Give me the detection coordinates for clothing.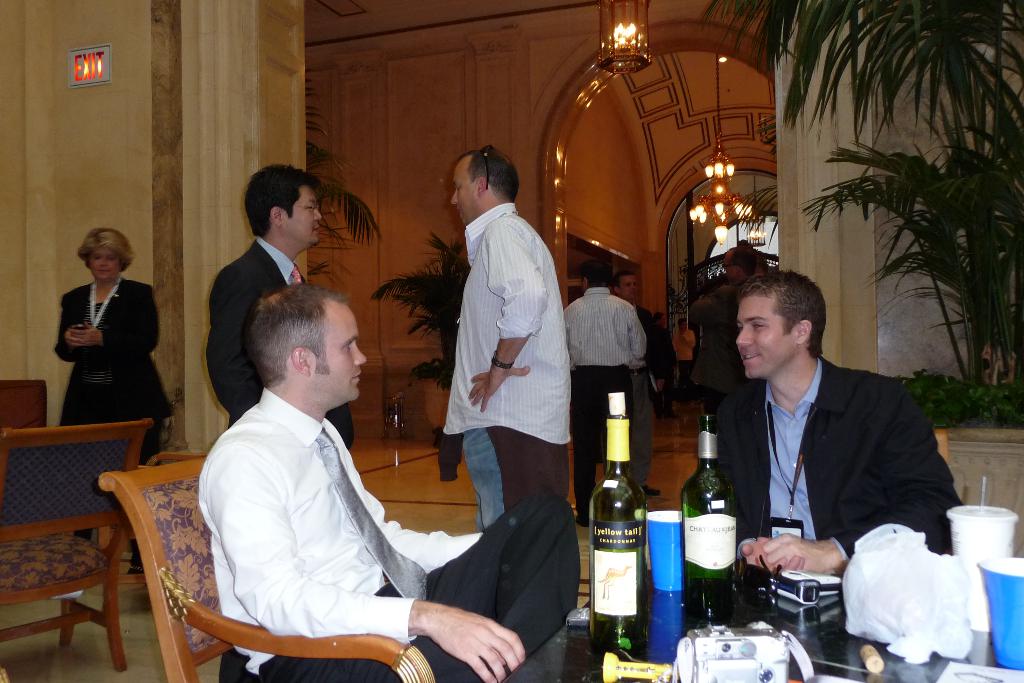
bbox=(45, 270, 183, 463).
